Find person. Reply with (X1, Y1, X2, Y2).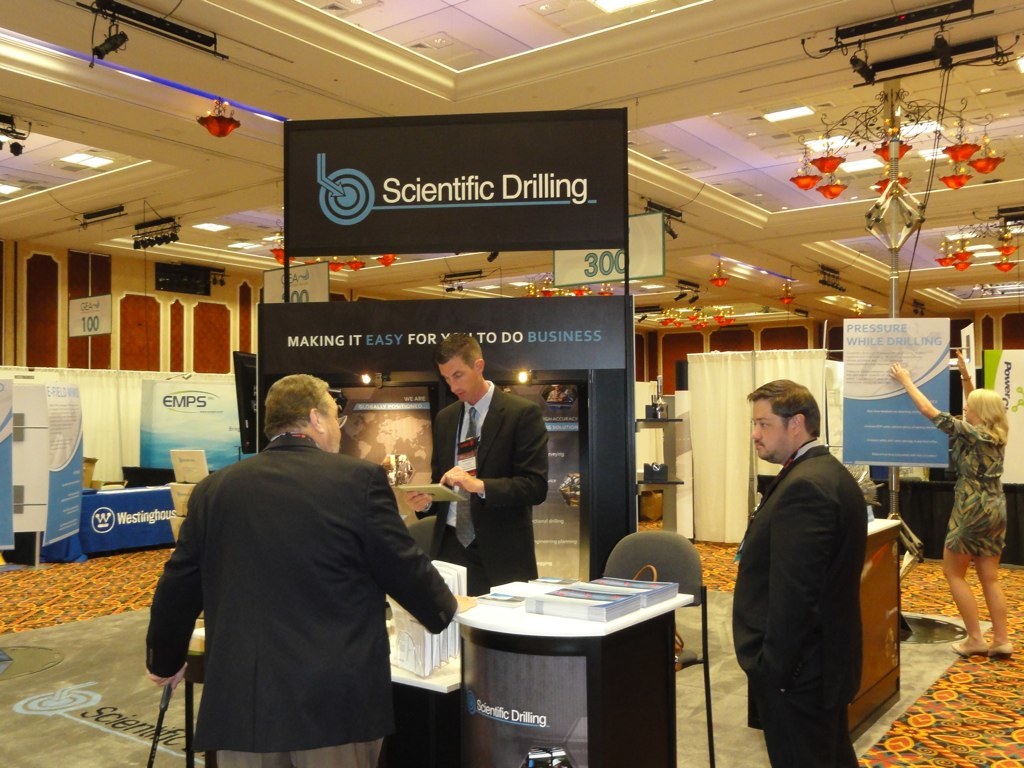
(433, 356, 553, 609).
